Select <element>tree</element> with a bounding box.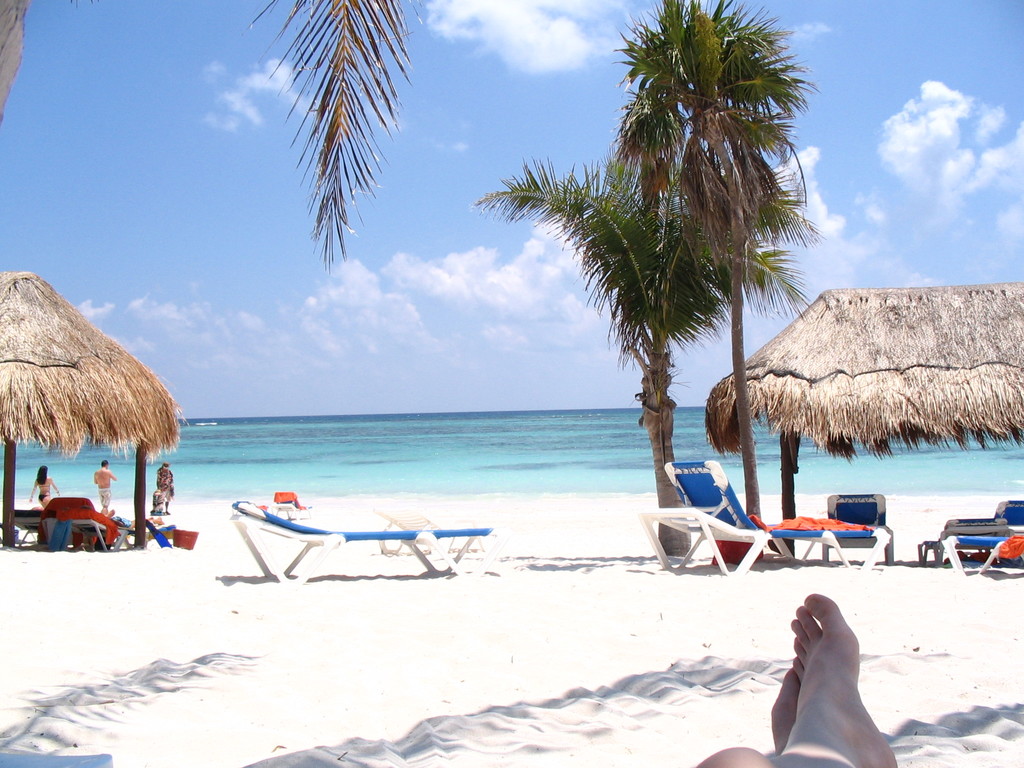
Rect(461, 108, 827, 558).
